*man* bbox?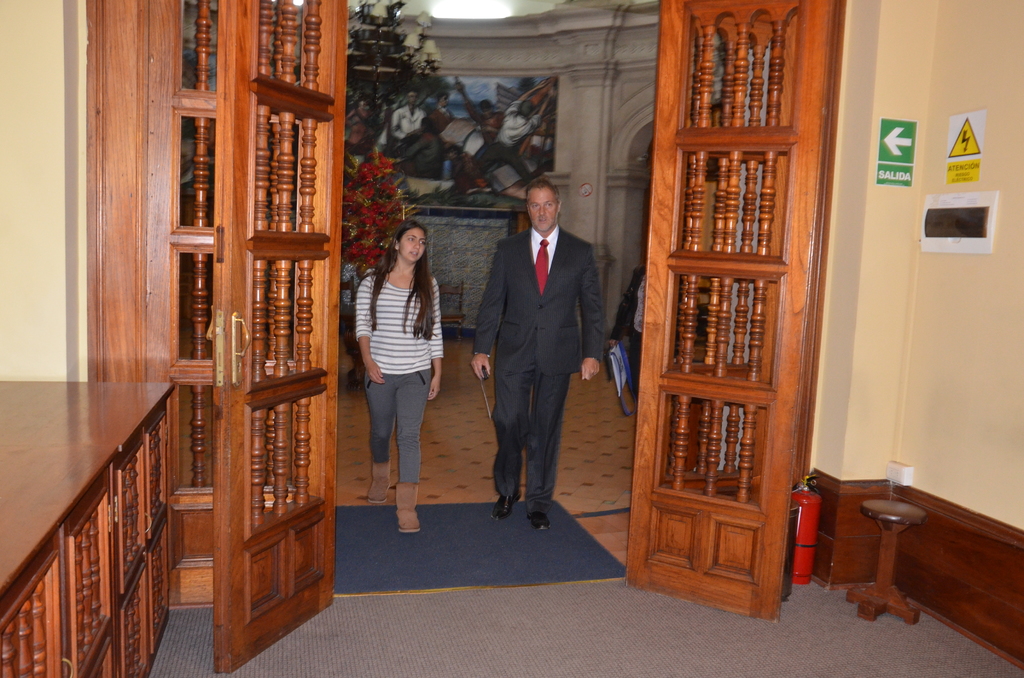
locate(392, 92, 421, 139)
